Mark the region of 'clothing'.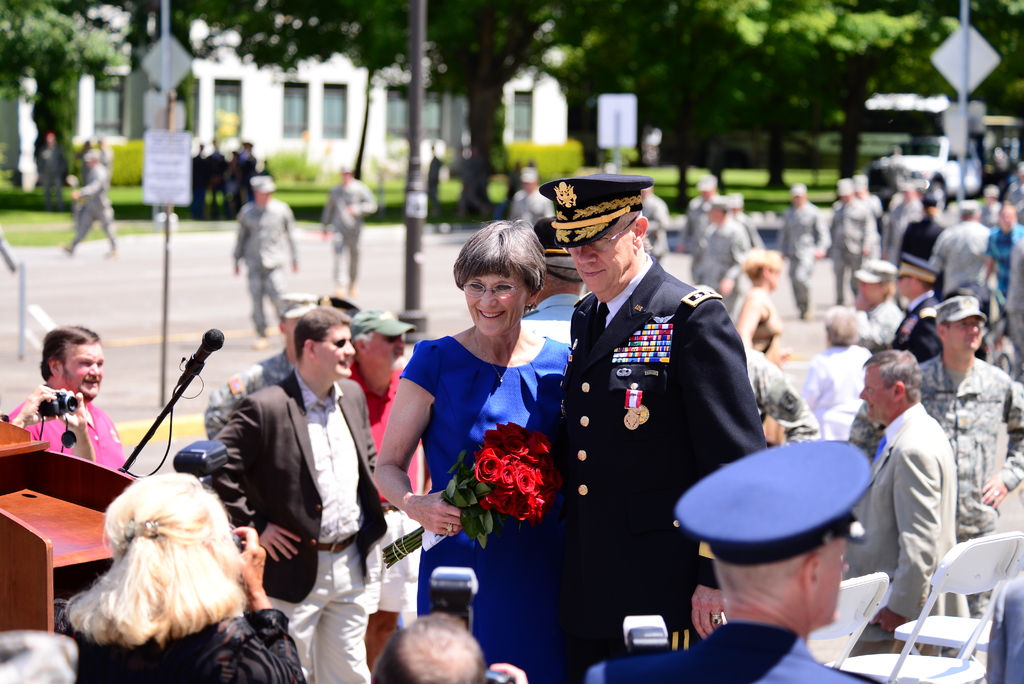
Region: locate(865, 297, 895, 346).
